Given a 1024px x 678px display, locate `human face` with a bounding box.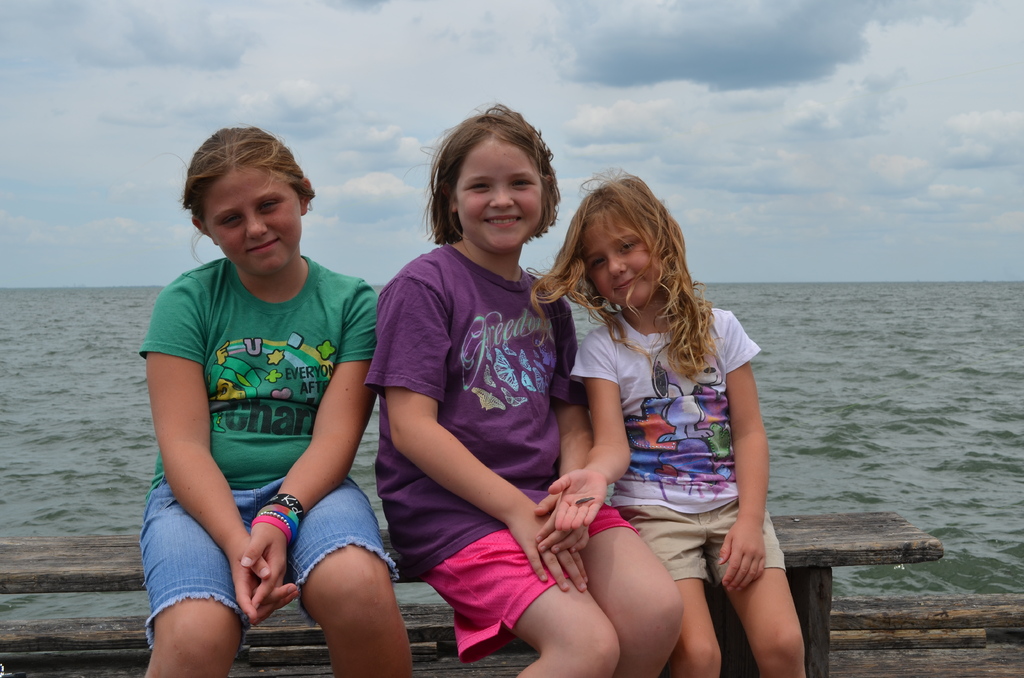
Located: Rect(467, 140, 541, 254).
